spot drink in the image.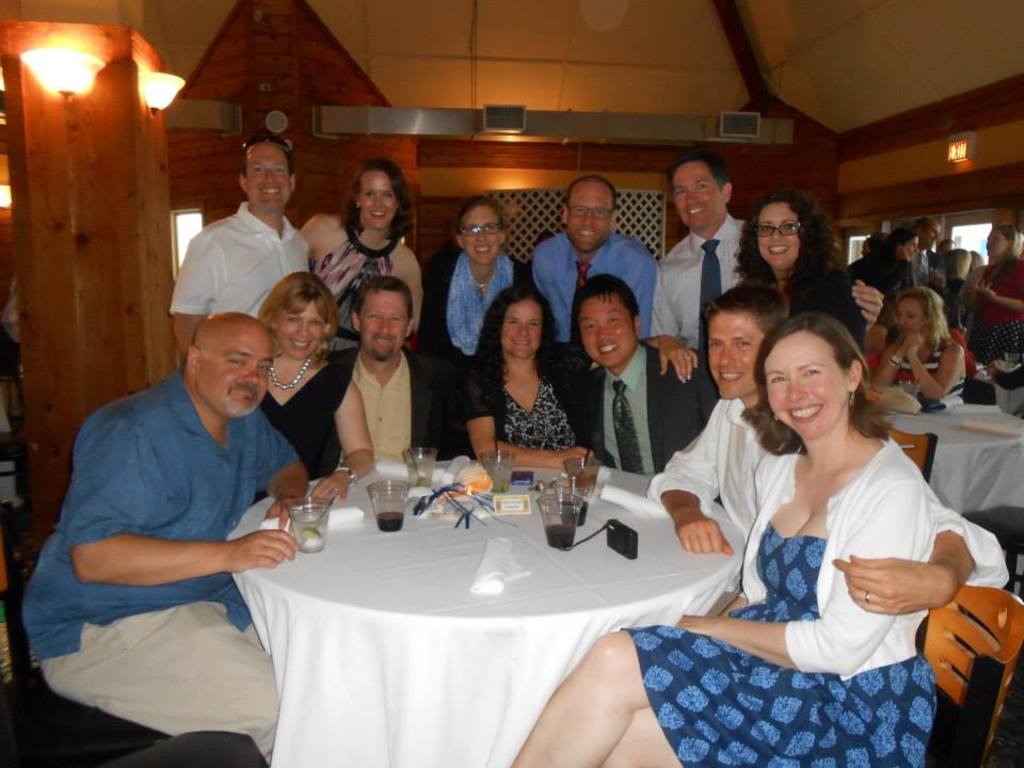
drink found at detection(290, 517, 325, 554).
